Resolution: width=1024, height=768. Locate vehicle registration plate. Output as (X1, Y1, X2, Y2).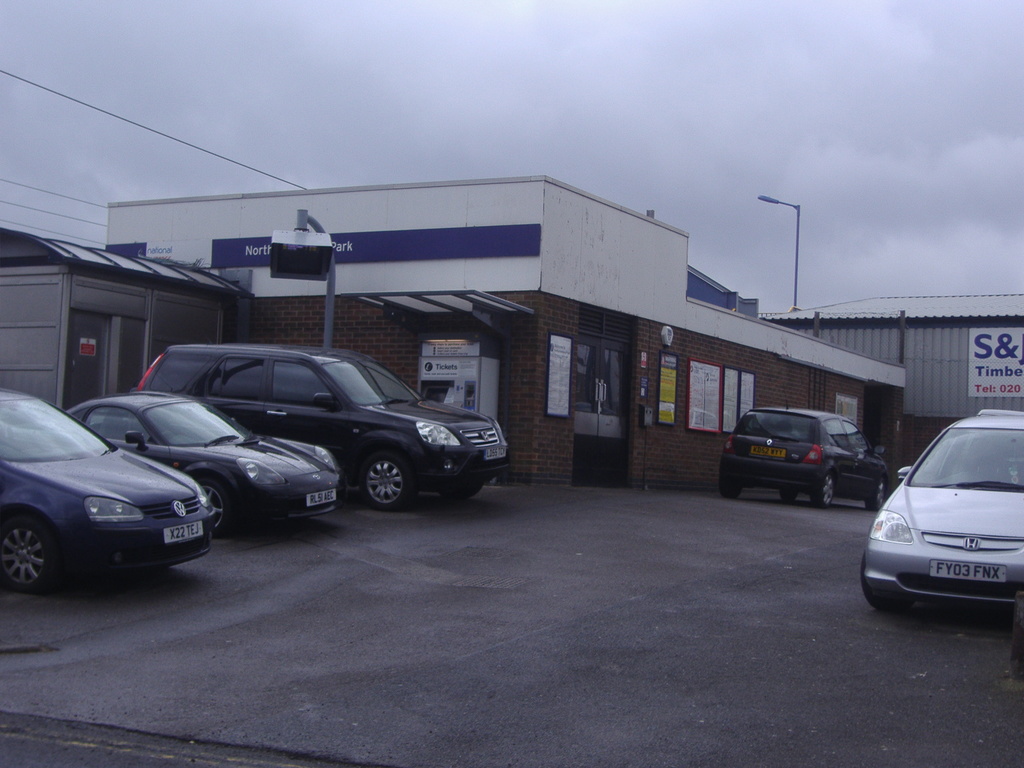
(306, 490, 336, 508).
